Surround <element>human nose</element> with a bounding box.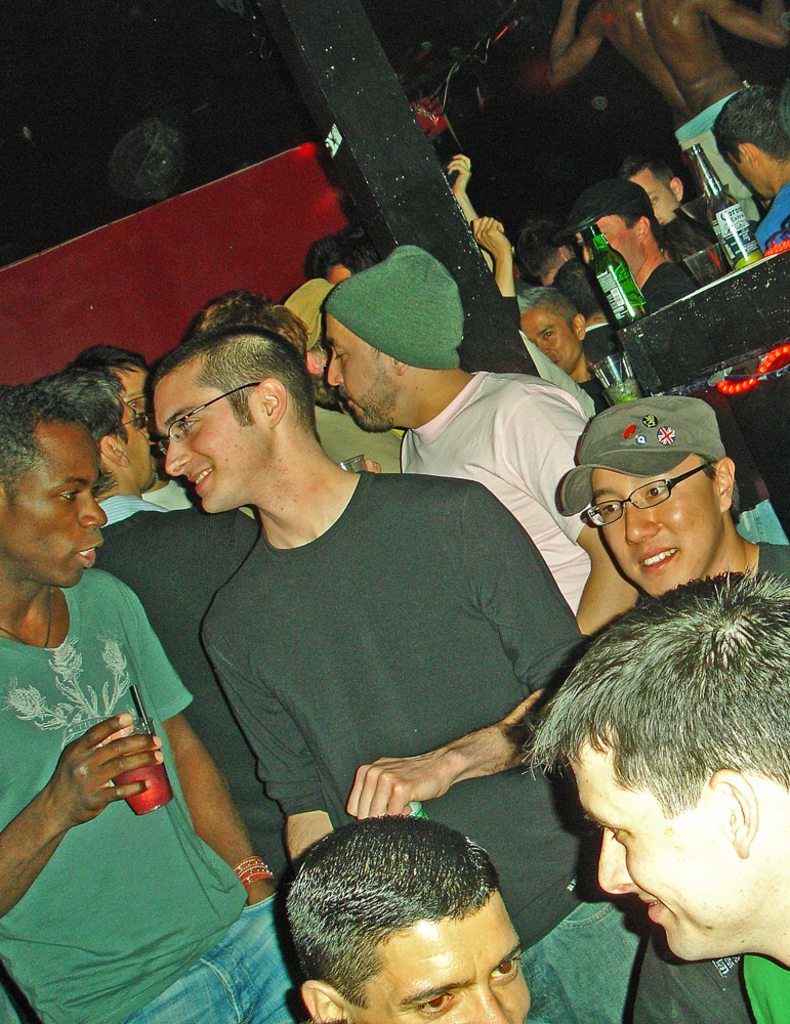
x1=625, y1=499, x2=664, y2=544.
